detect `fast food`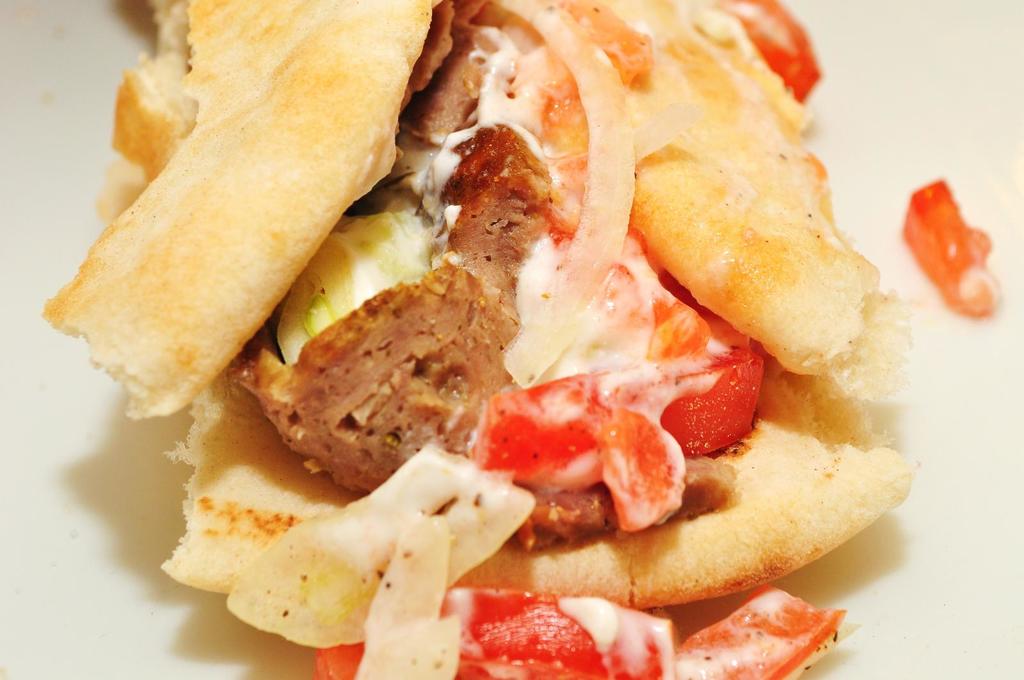
42:0:916:679
